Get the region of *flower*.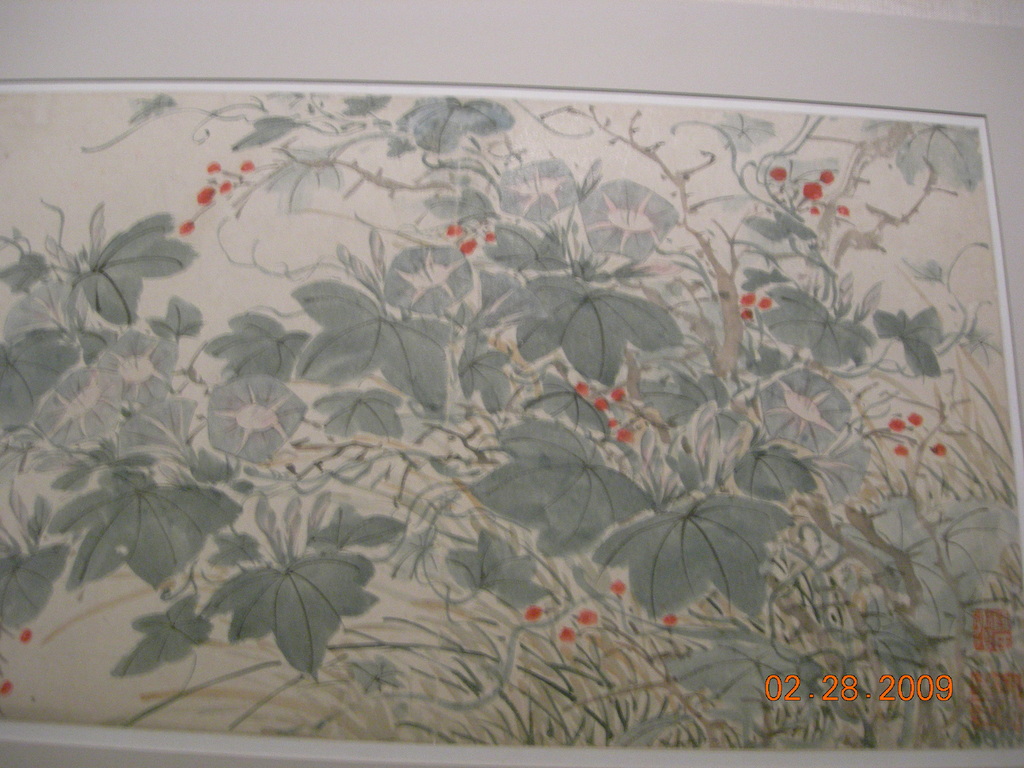
crop(894, 446, 908, 457).
